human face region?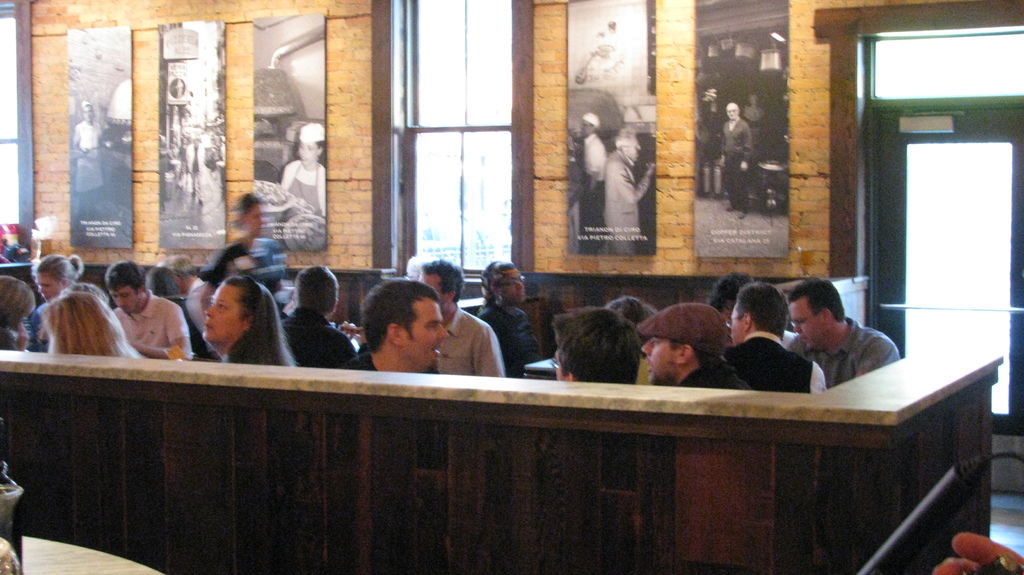
BBox(500, 266, 525, 303)
